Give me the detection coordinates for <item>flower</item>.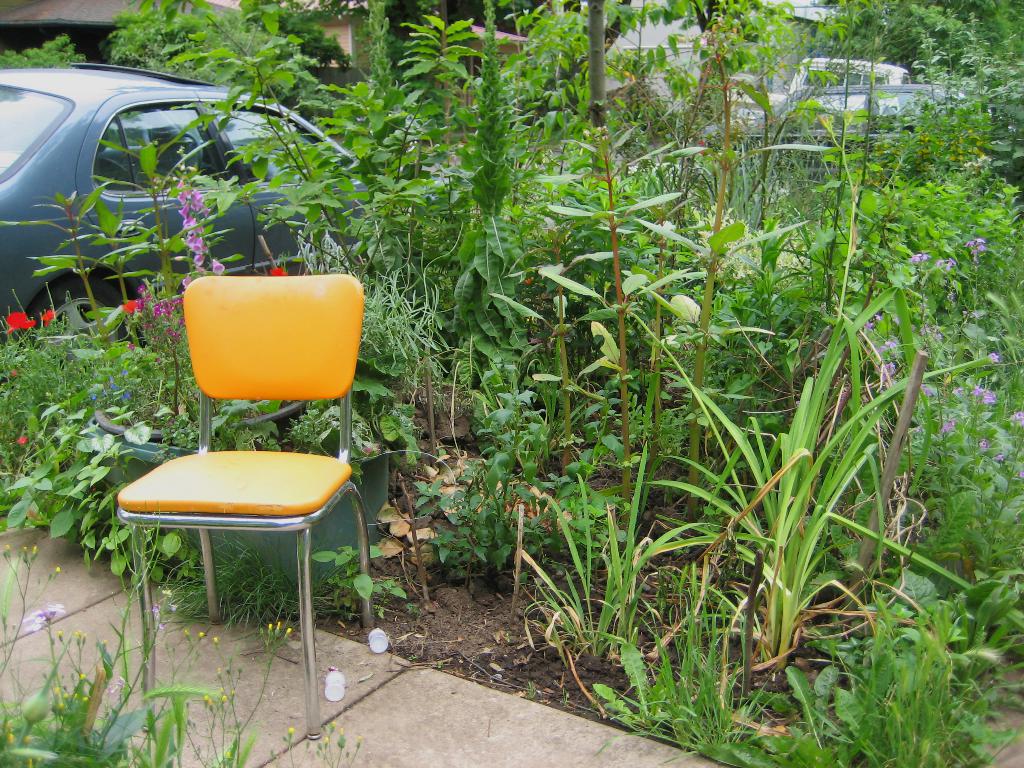
bbox(934, 256, 957, 276).
